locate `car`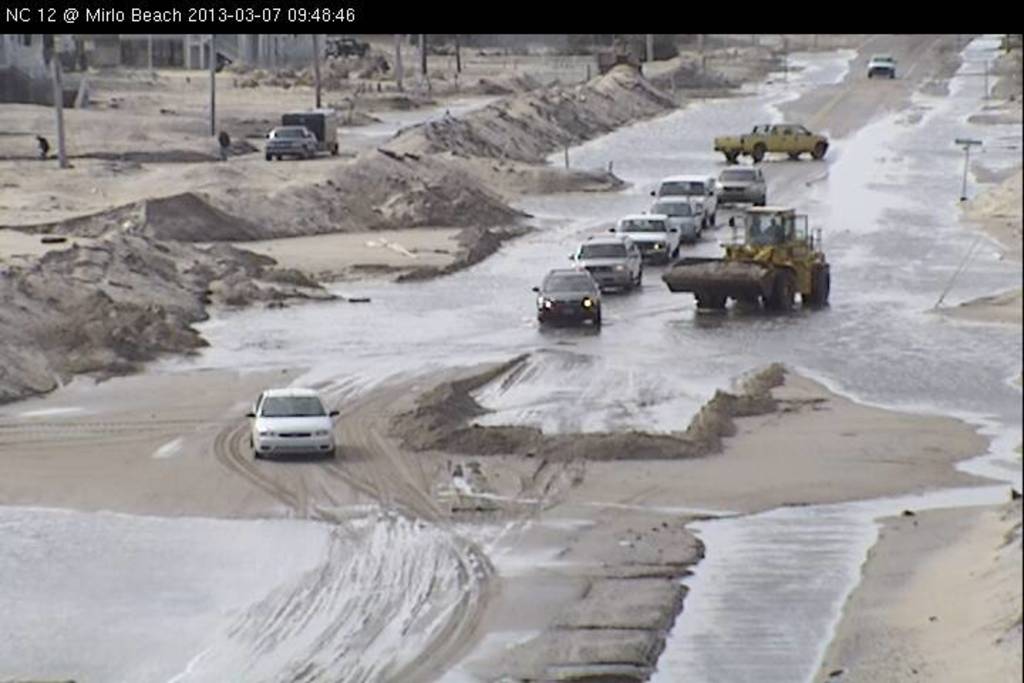
bbox(650, 172, 721, 226)
